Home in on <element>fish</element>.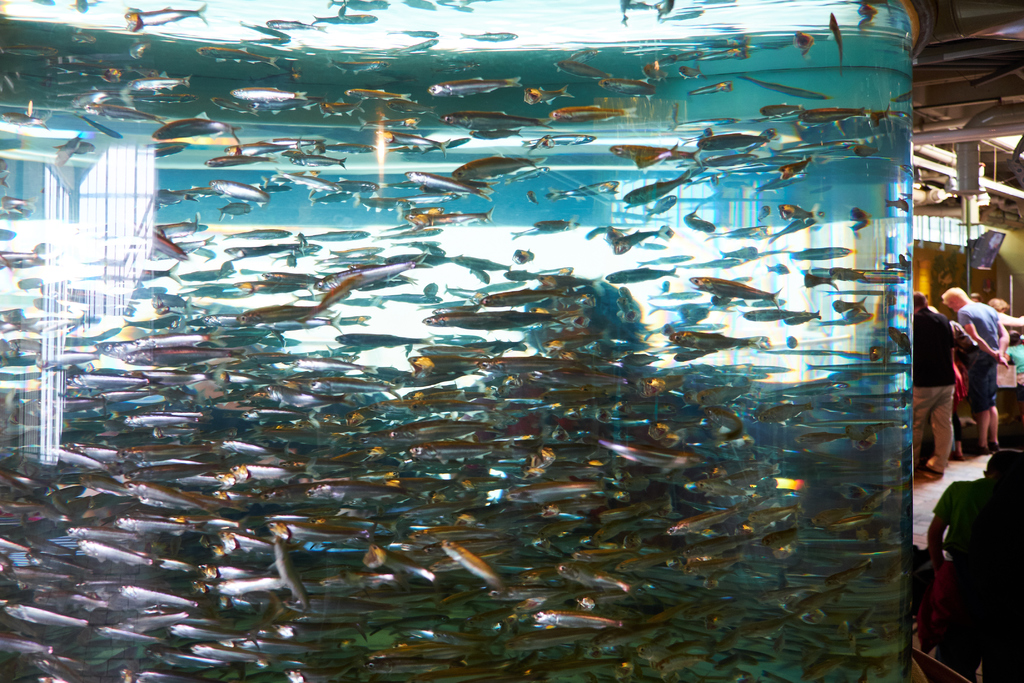
Homed in at box(0, 207, 32, 224).
